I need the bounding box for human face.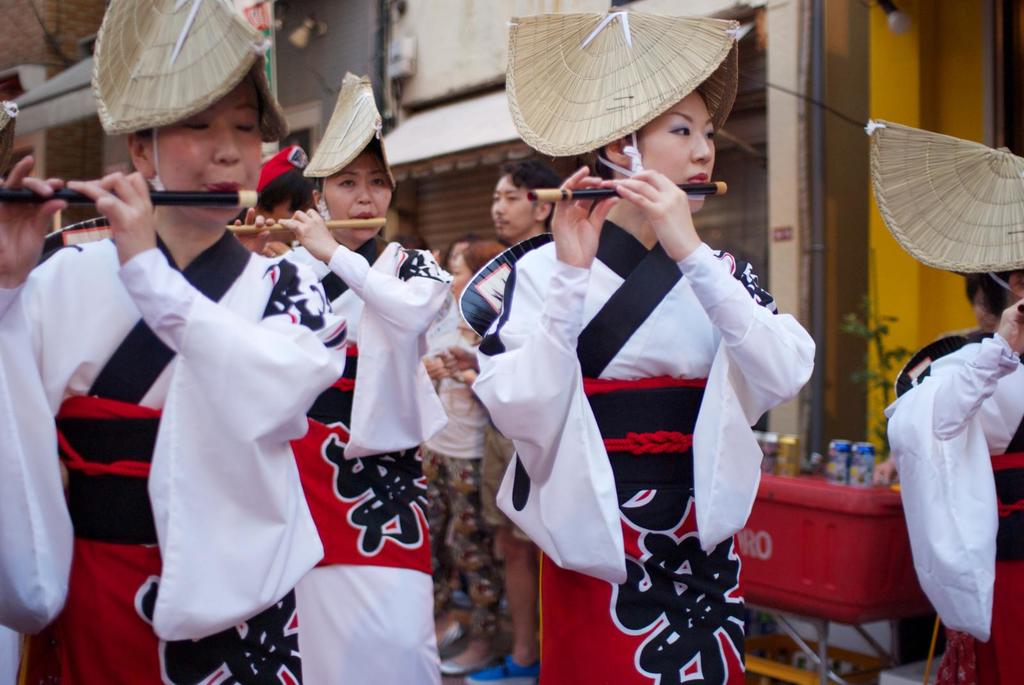
Here it is: 646, 91, 719, 214.
